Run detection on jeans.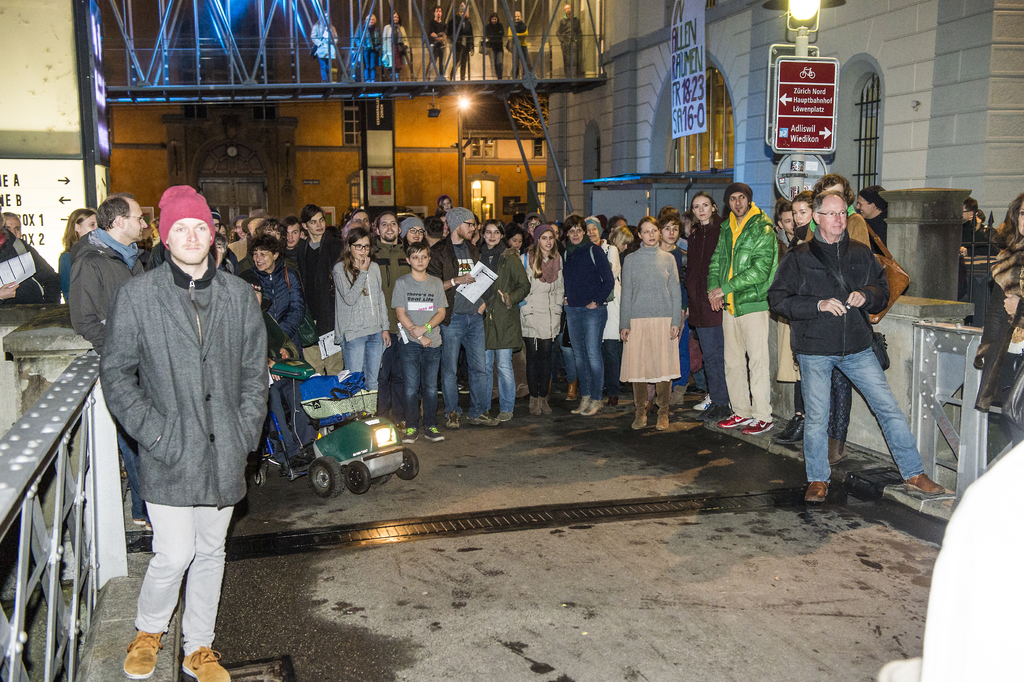
Result: pyautogui.locateOnScreen(398, 335, 436, 434).
